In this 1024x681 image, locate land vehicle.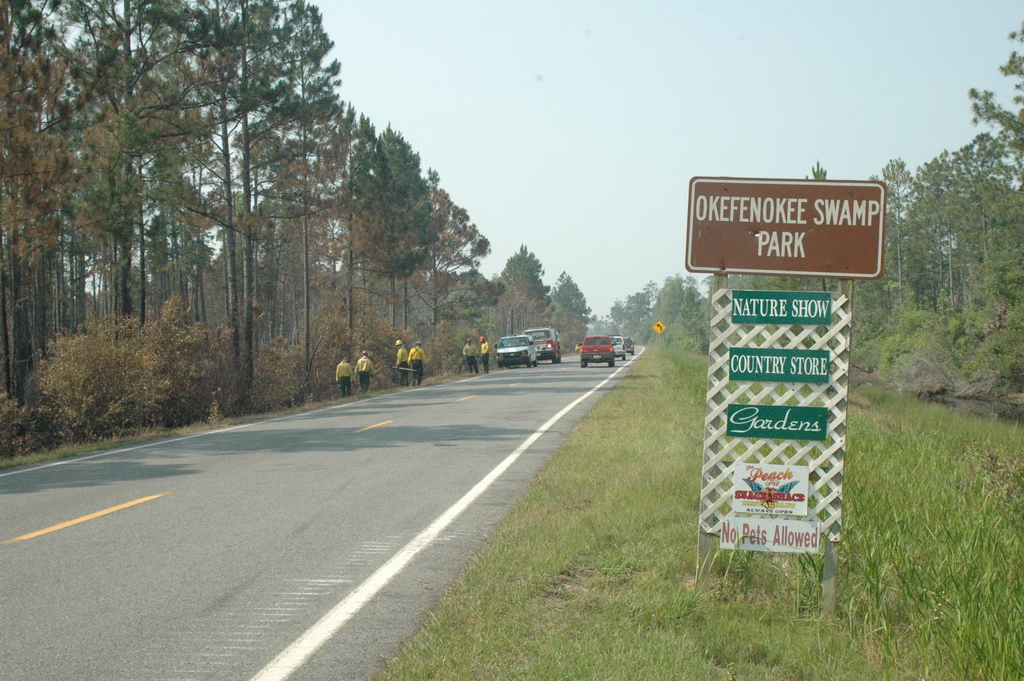
Bounding box: <box>524,329,562,363</box>.
